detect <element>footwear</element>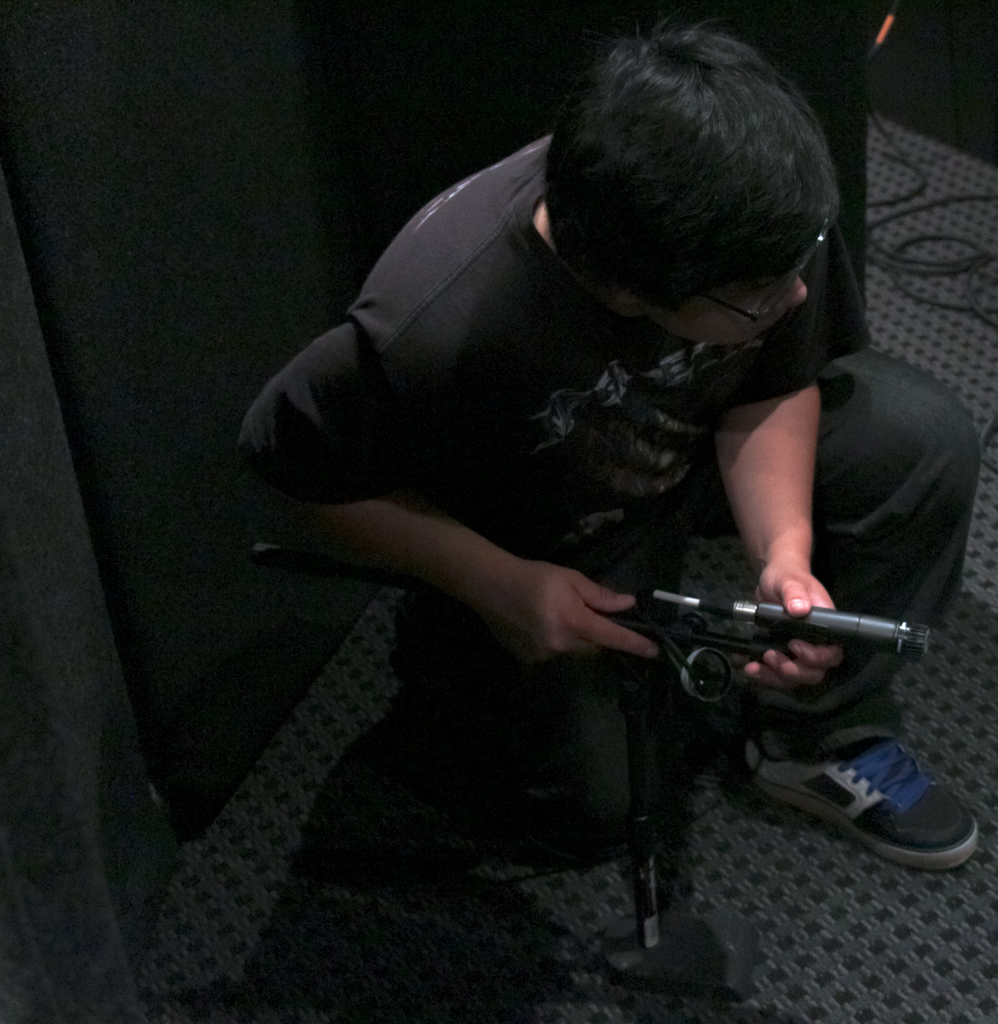
{"left": 776, "top": 726, "right": 996, "bottom": 884}
